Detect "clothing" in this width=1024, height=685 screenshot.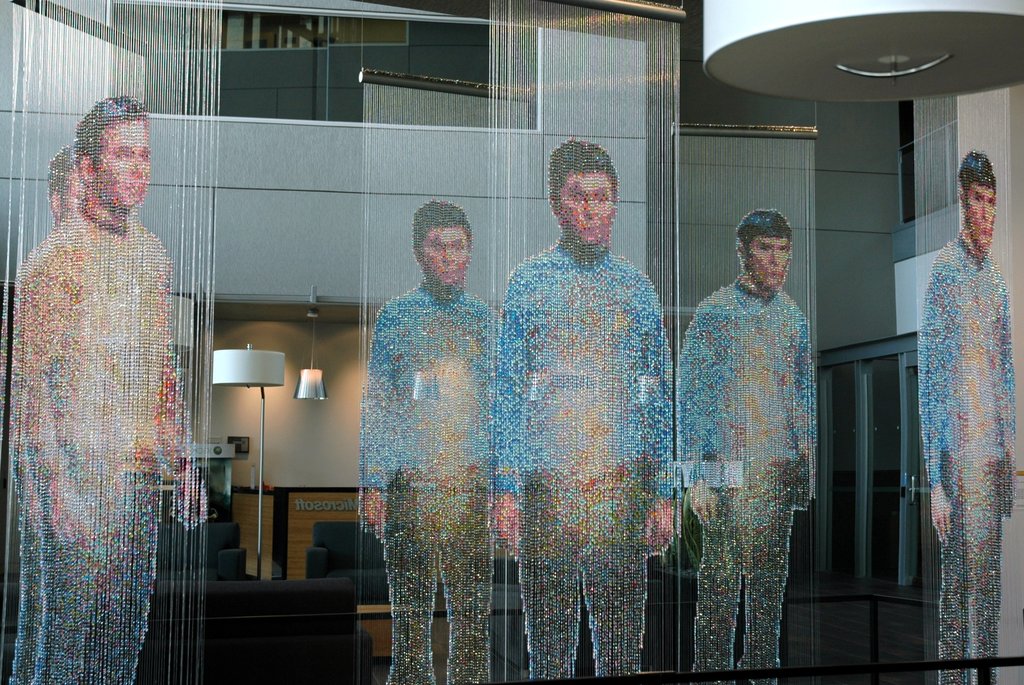
Detection: [4, 188, 191, 684].
